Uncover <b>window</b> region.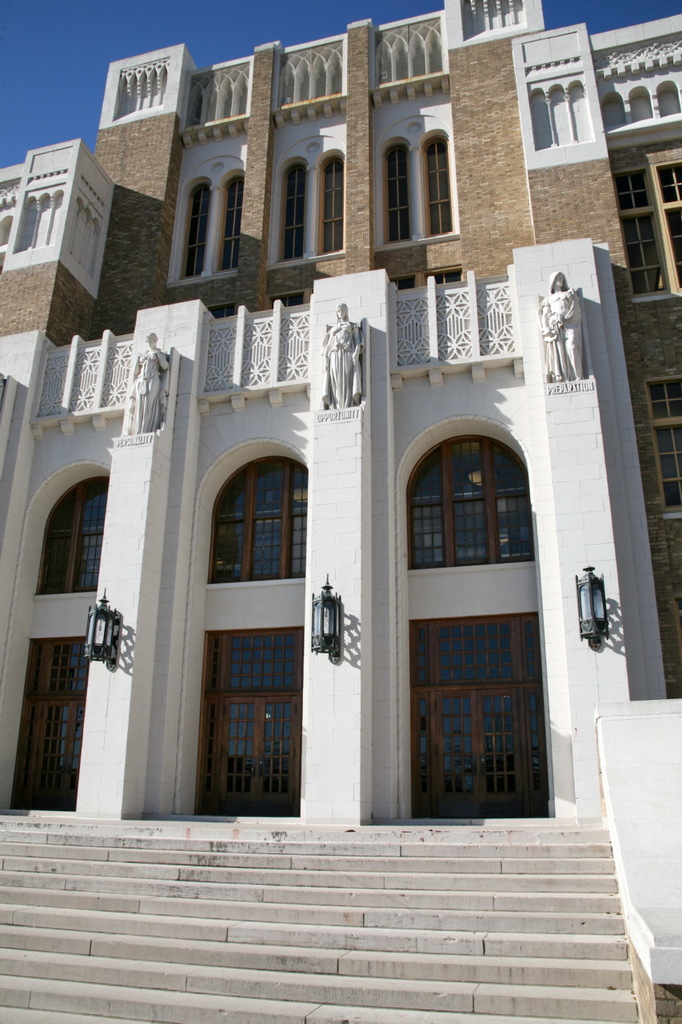
Uncovered: {"x1": 405, "y1": 420, "x2": 539, "y2": 565}.
